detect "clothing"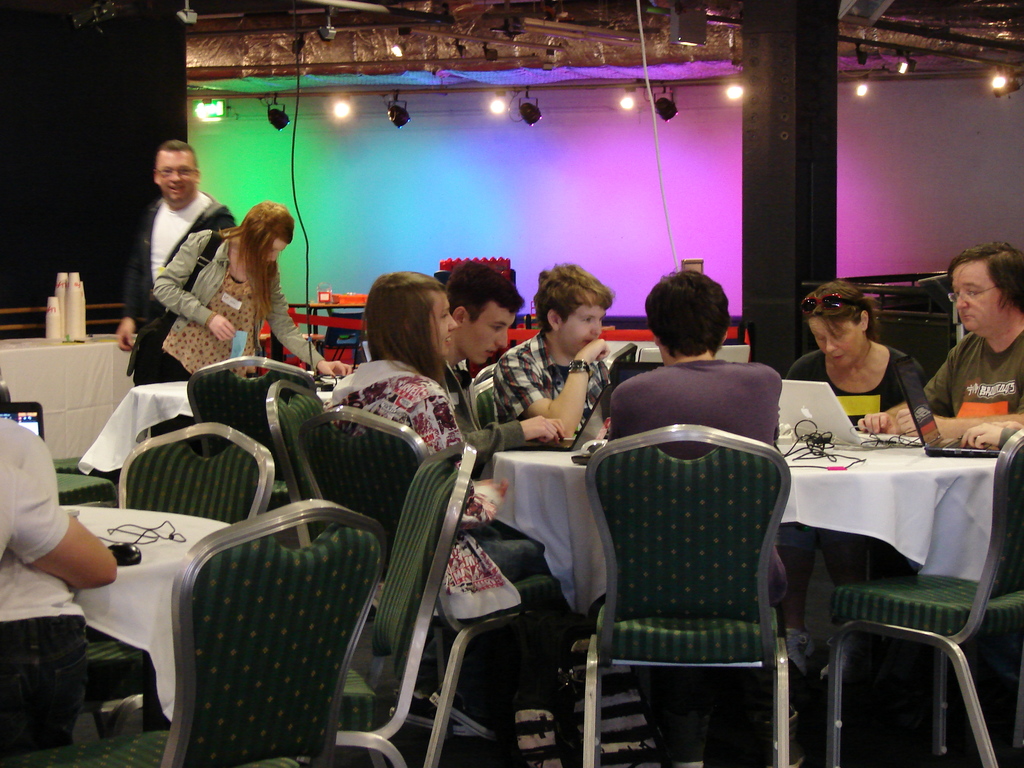
920 330 1023 415
